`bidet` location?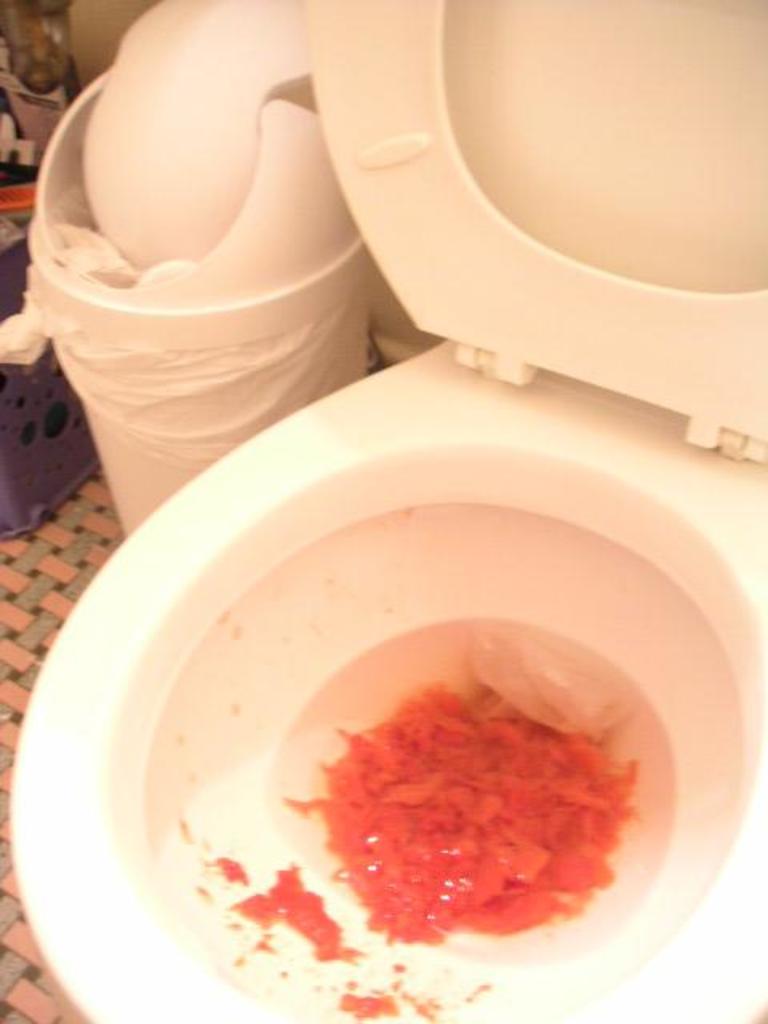
locate(8, 349, 766, 1022)
